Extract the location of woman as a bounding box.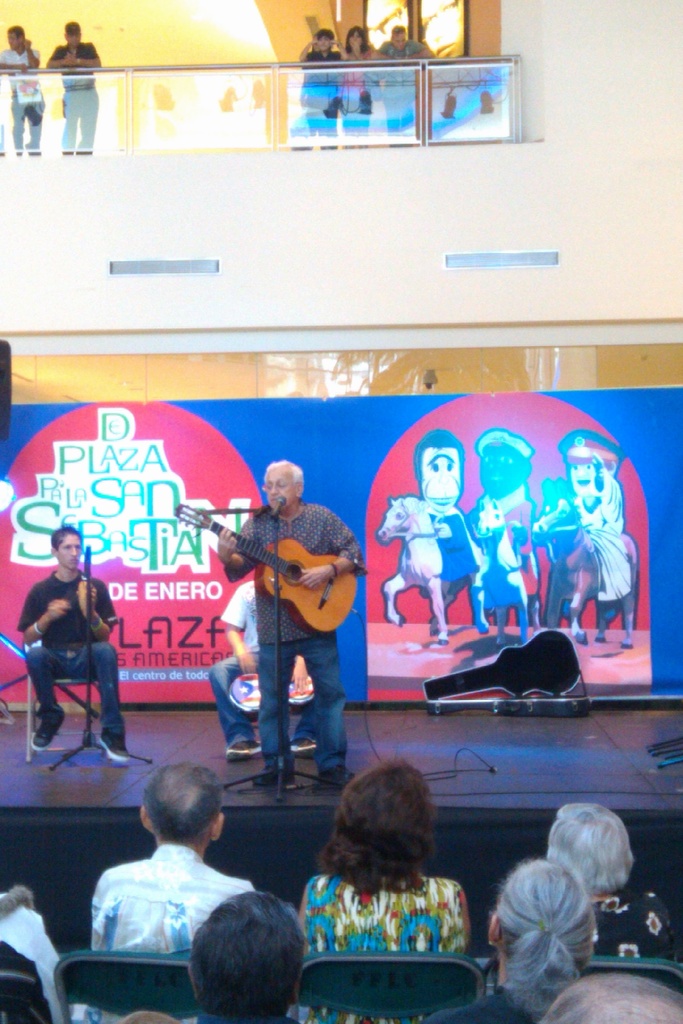
[428,853,607,1023].
